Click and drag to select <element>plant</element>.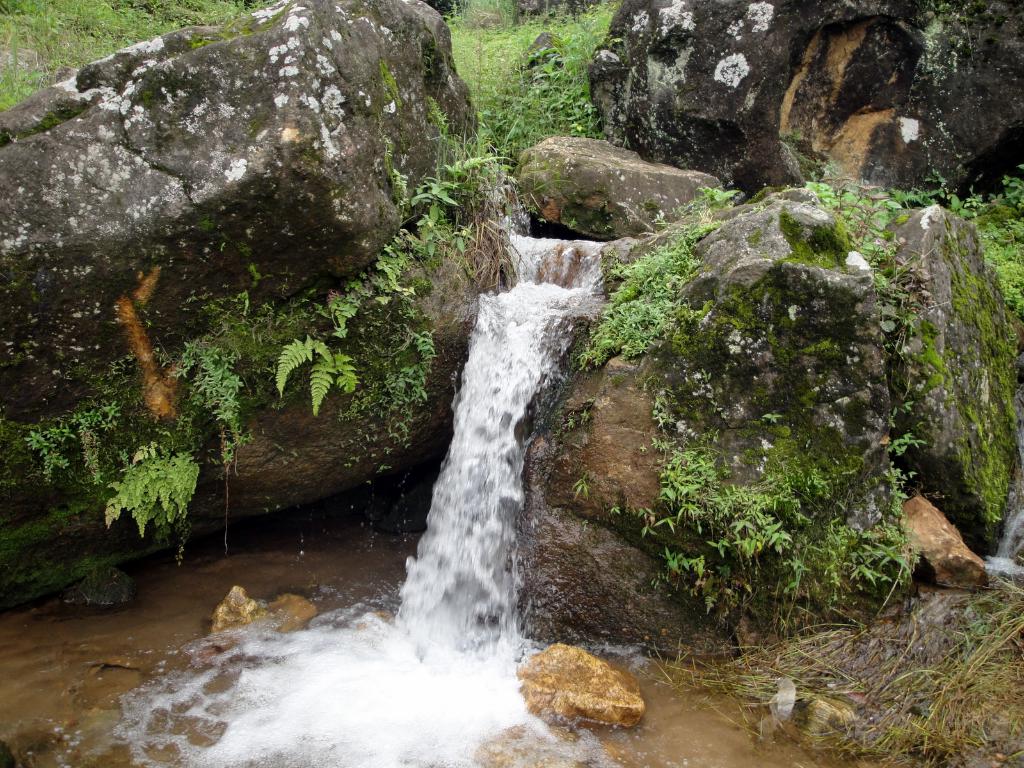
Selection: bbox=(684, 593, 1023, 767).
